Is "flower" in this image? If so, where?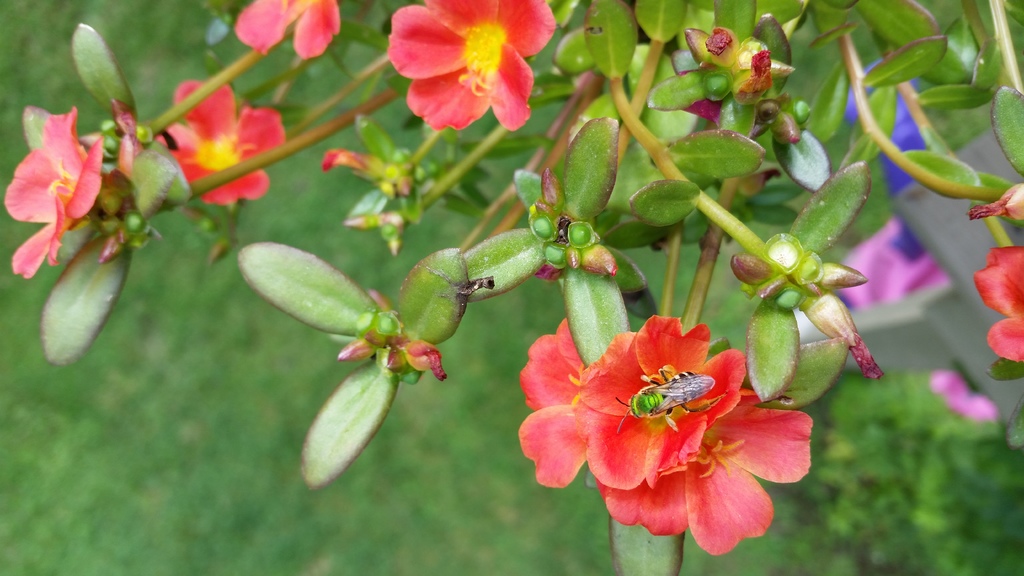
Yes, at left=0, top=105, right=111, bottom=286.
